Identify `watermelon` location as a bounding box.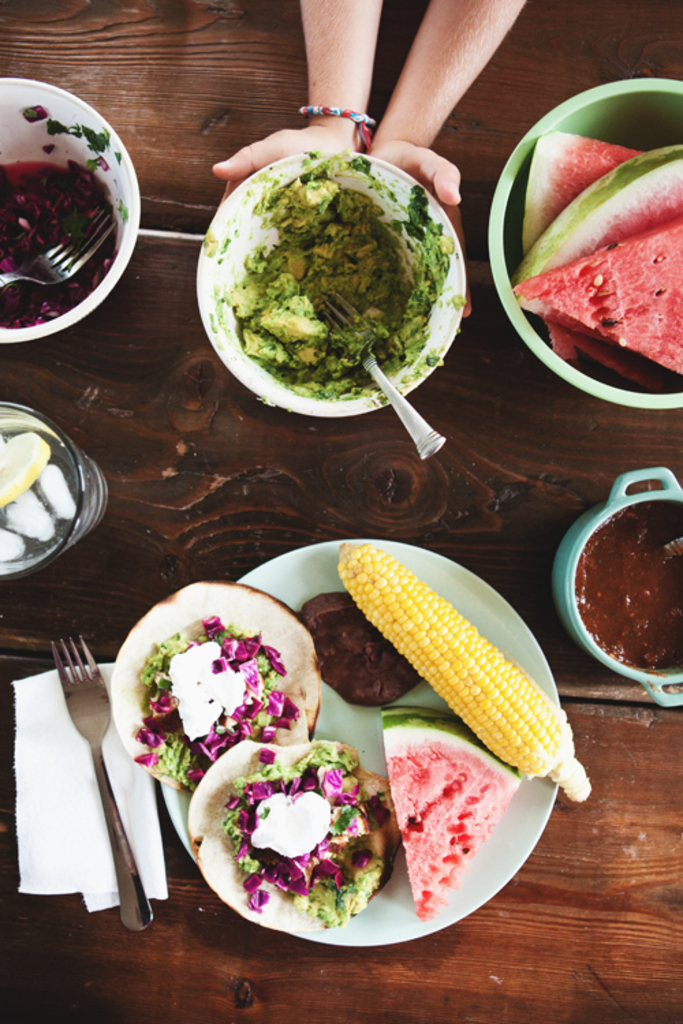
box(516, 218, 682, 397).
